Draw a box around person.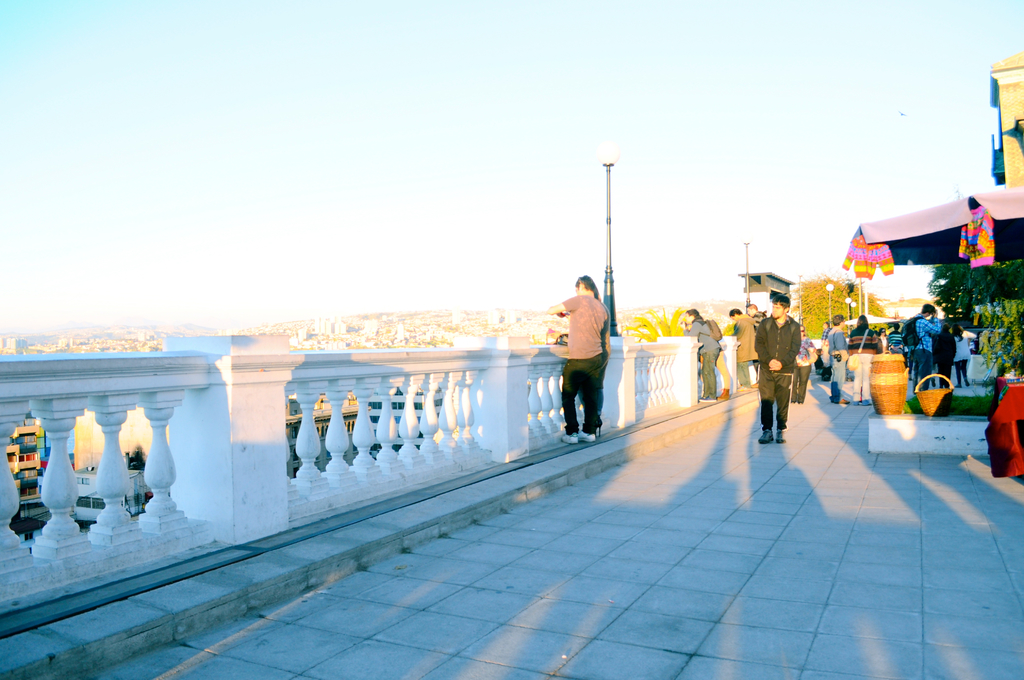
(744, 296, 769, 329).
